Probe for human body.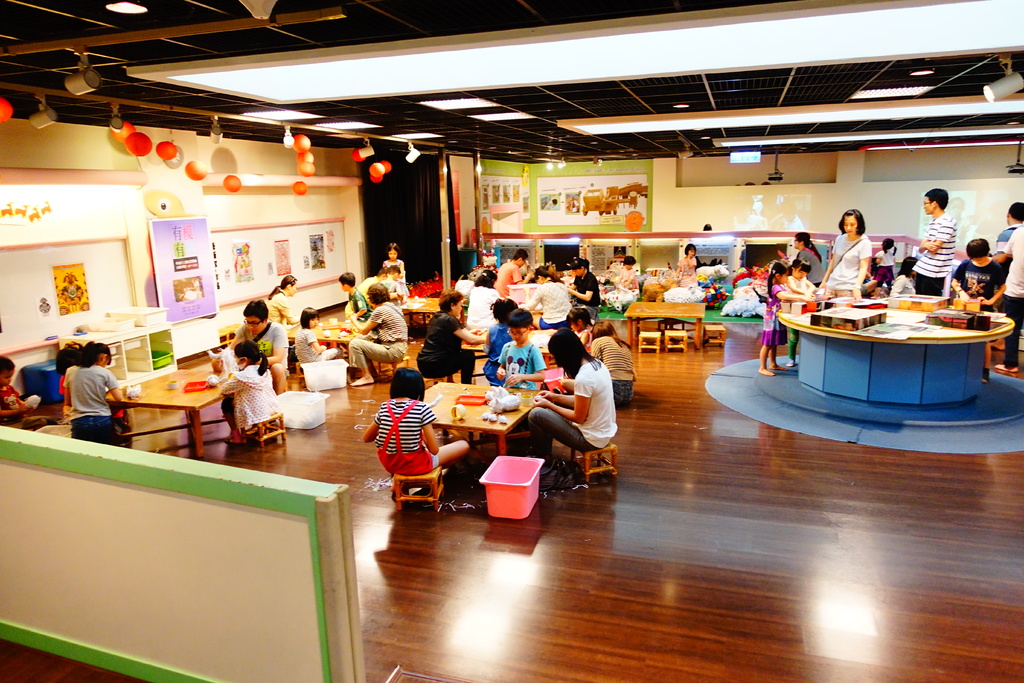
Probe result: [left=494, top=310, right=548, bottom=393].
